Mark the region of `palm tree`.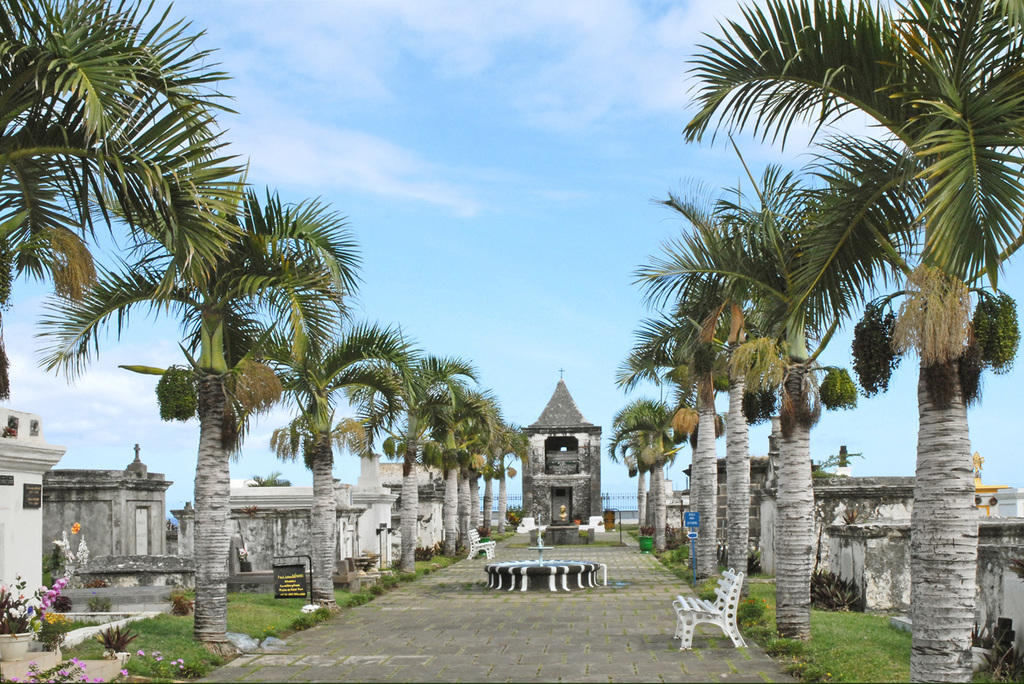
Region: detection(99, 218, 326, 639).
